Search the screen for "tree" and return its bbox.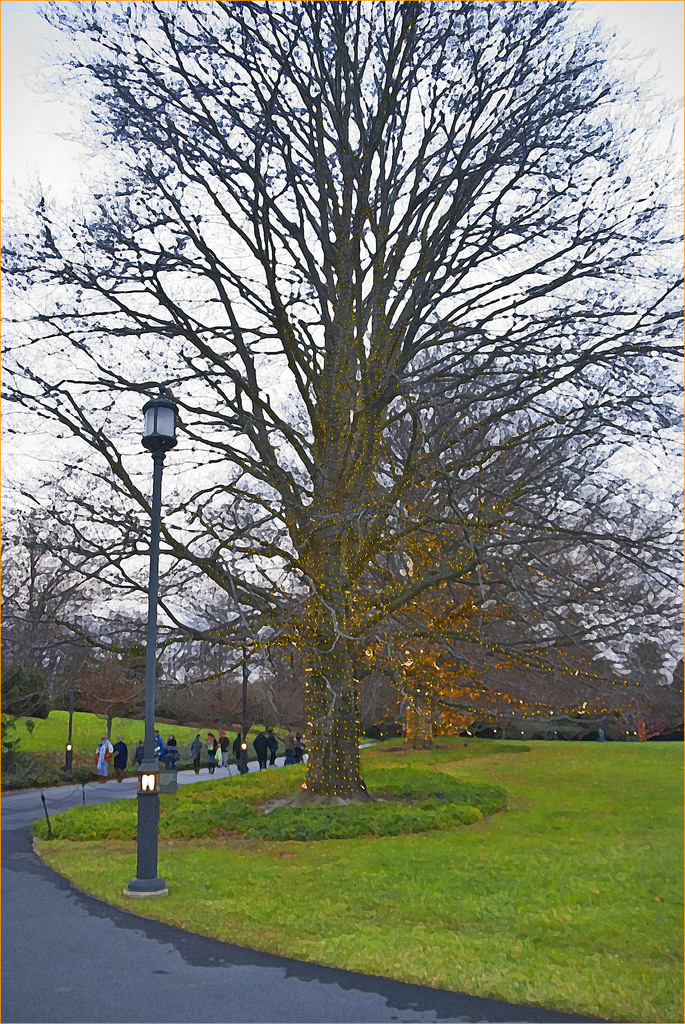
Found: (37, 0, 656, 838).
